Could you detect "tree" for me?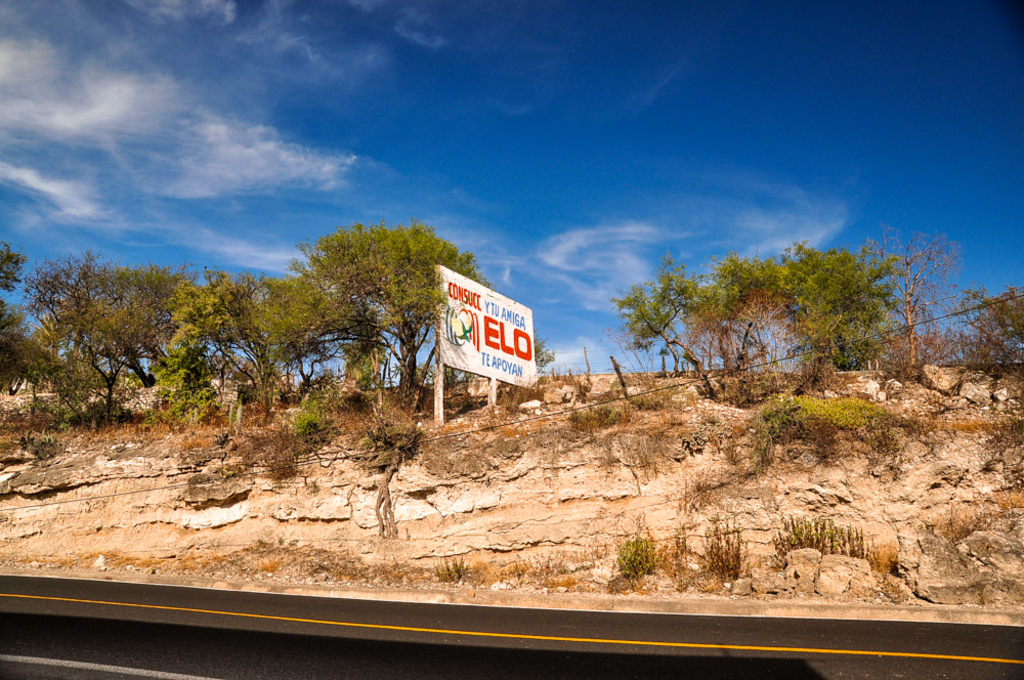
Detection result: 42,240,177,435.
